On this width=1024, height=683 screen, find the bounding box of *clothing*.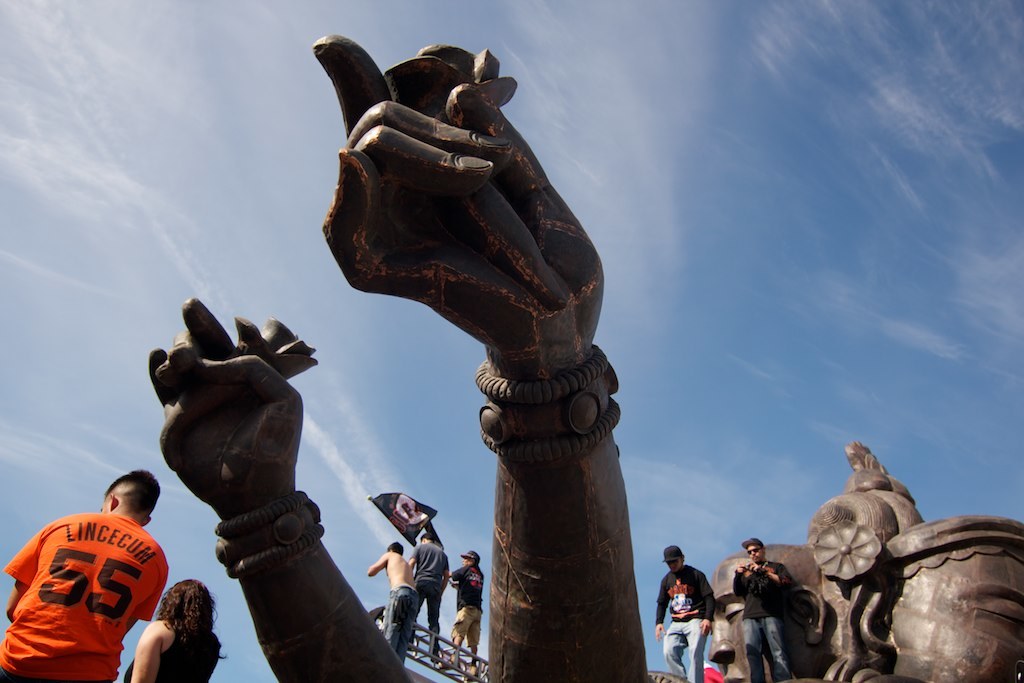
Bounding box: left=411, top=542, right=449, bottom=651.
